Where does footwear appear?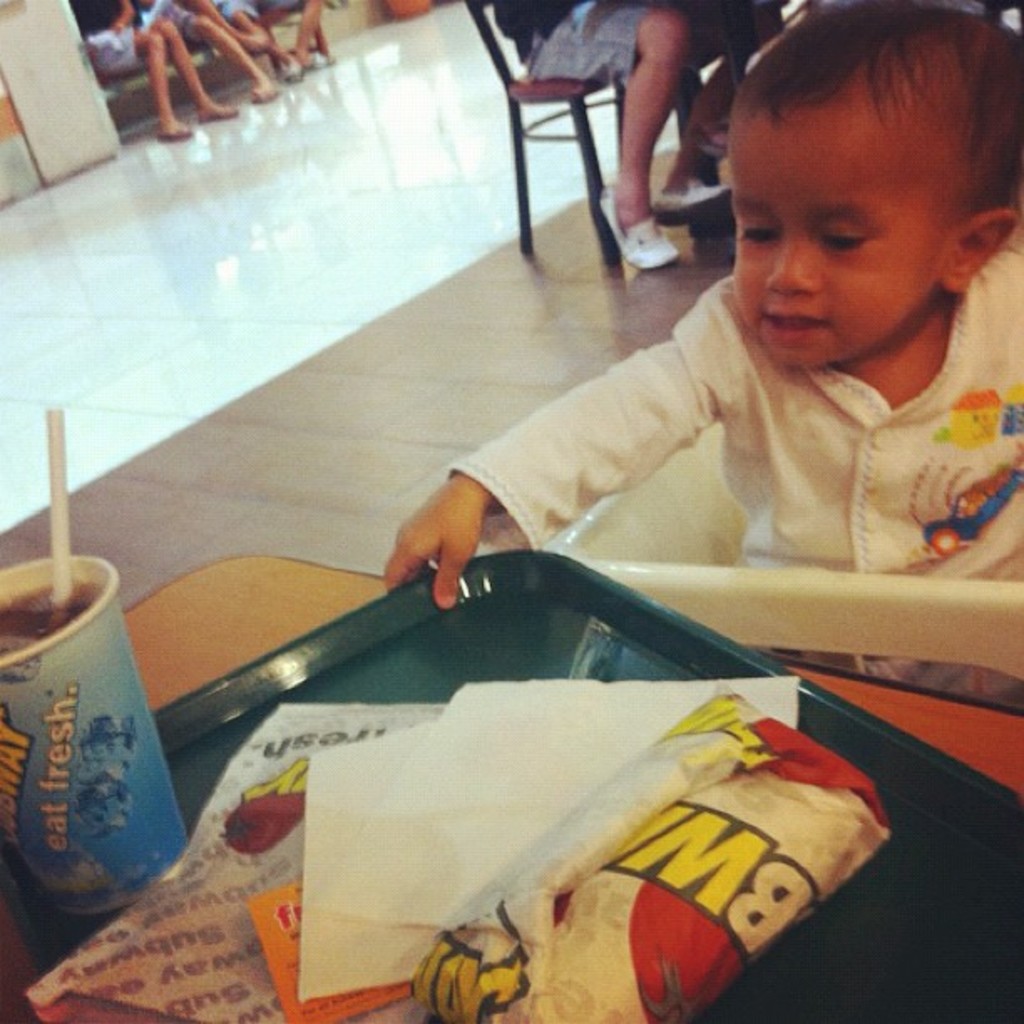
Appears at Rect(305, 45, 336, 70).
